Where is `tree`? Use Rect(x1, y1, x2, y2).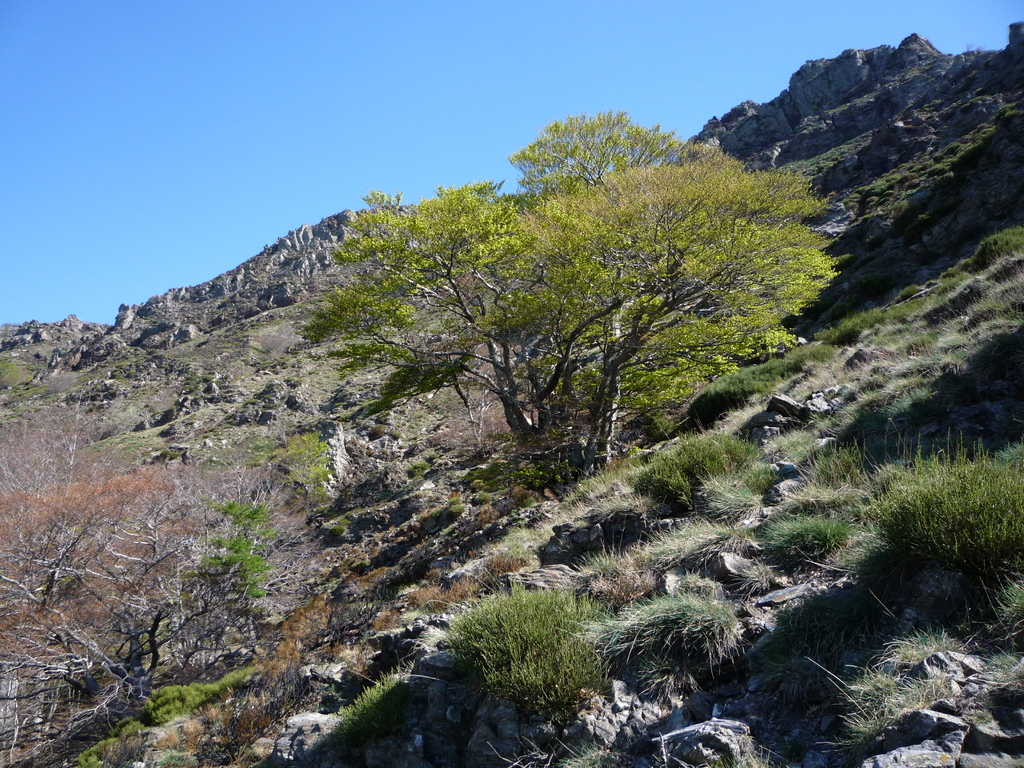
Rect(296, 106, 833, 509).
